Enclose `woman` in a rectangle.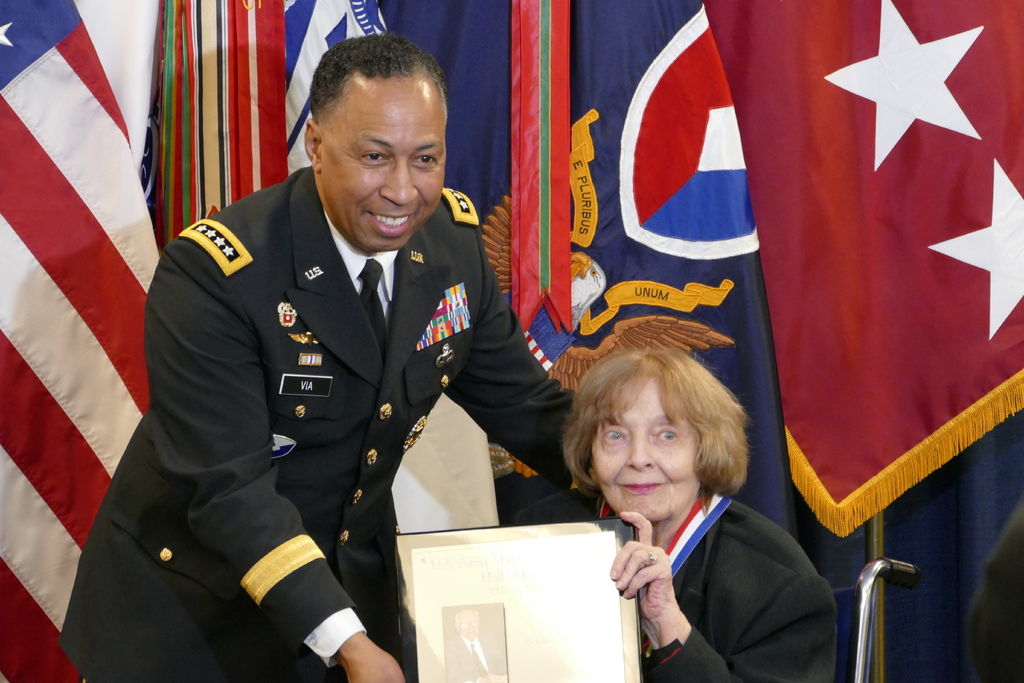
bbox=(536, 331, 831, 675).
